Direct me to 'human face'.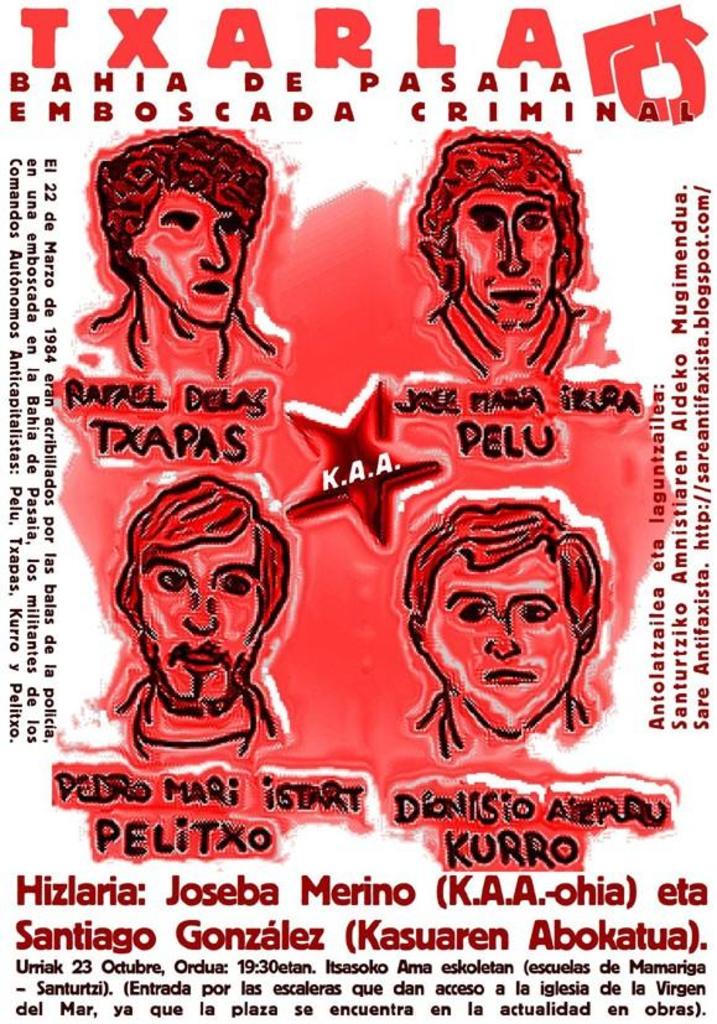
Direction: pyautogui.locateOnScreen(128, 183, 253, 326).
